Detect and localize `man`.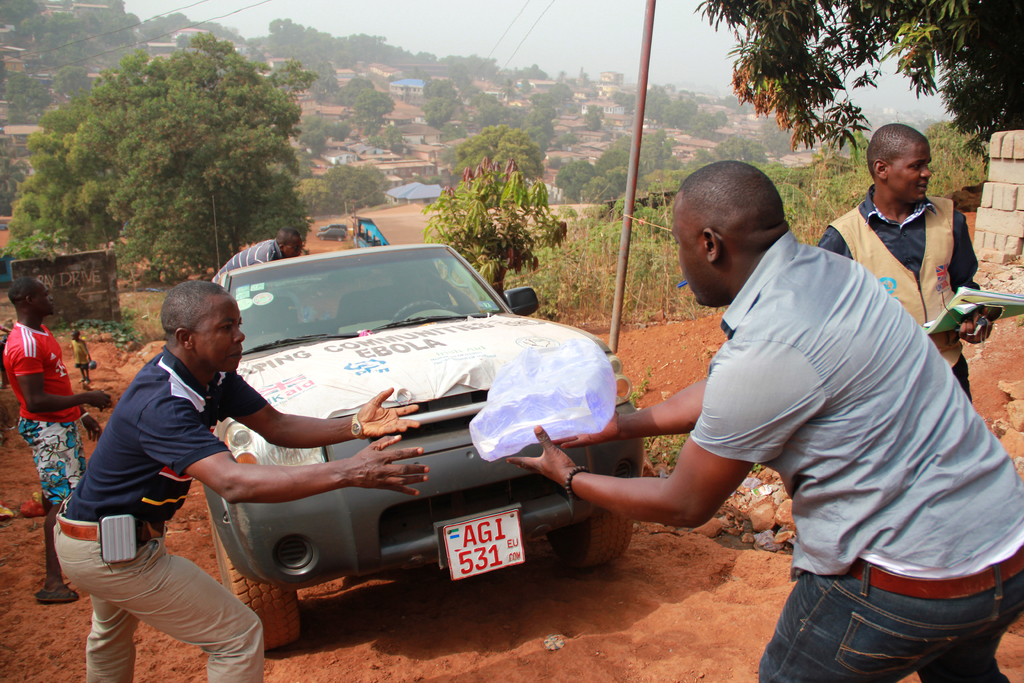
Localized at [left=820, top=122, right=986, bottom=393].
